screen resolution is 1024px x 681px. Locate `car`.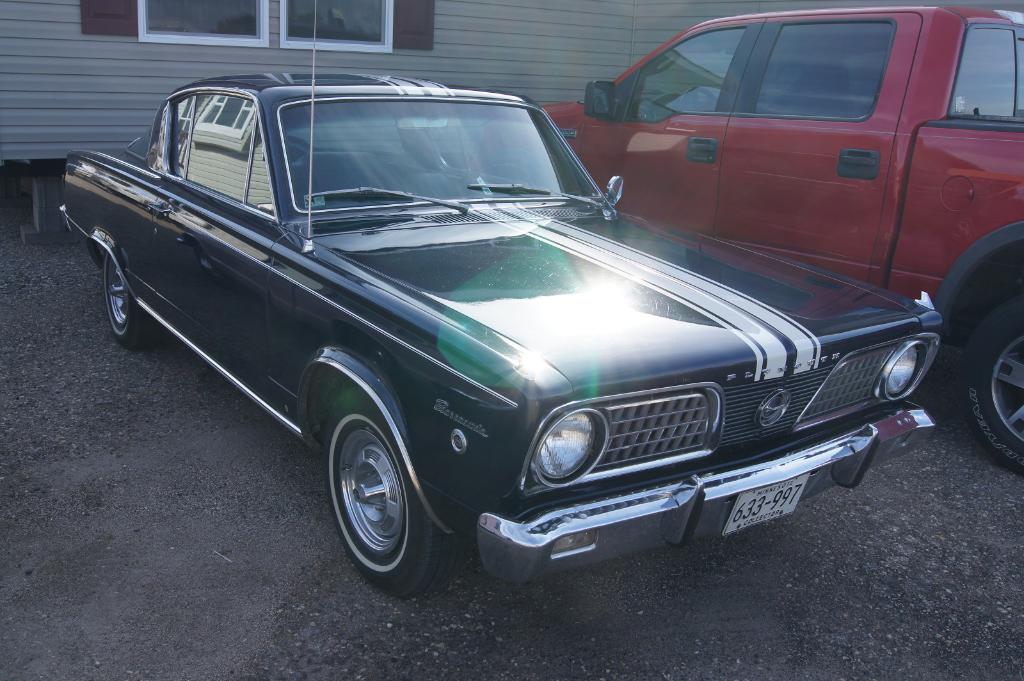
crop(484, 0, 1023, 469).
